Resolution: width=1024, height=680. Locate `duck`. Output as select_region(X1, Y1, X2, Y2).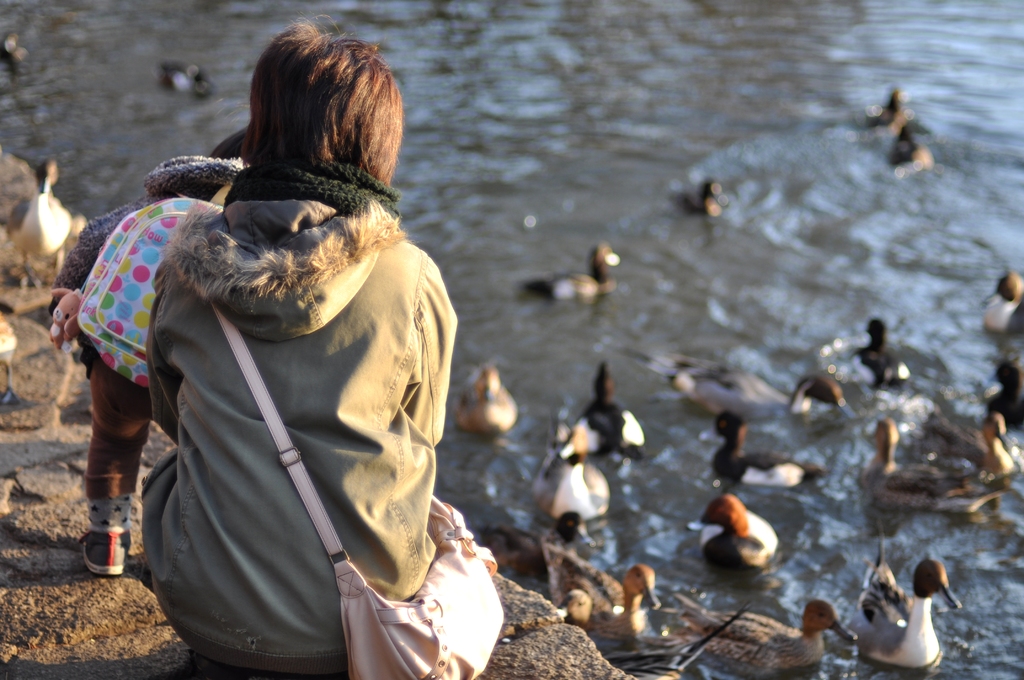
select_region(978, 355, 1023, 432).
